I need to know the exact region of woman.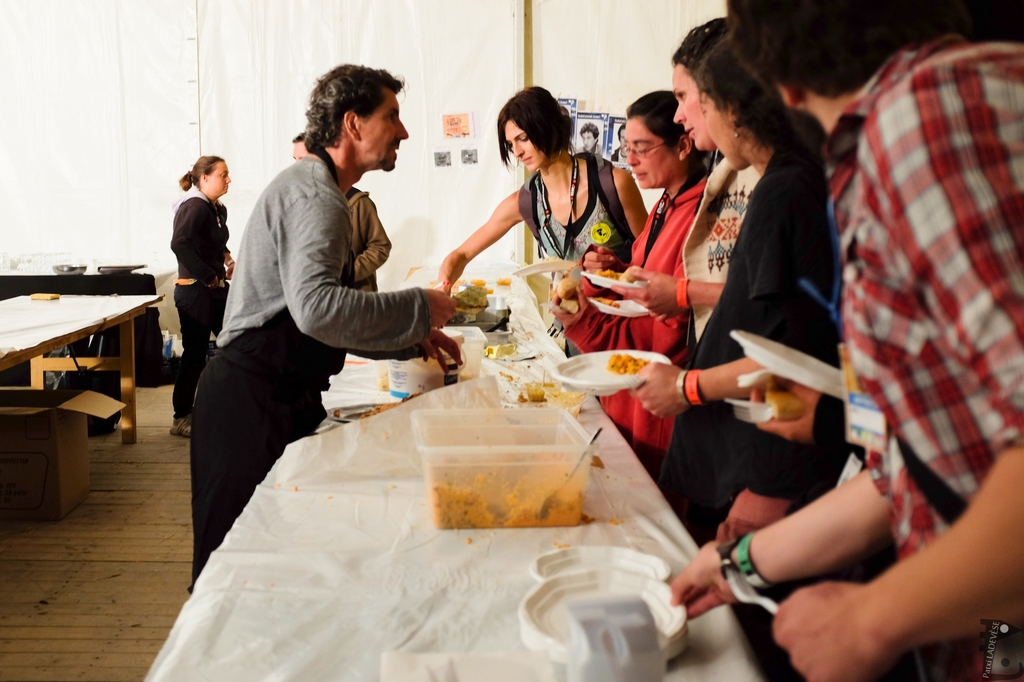
Region: [left=540, top=85, right=720, bottom=496].
